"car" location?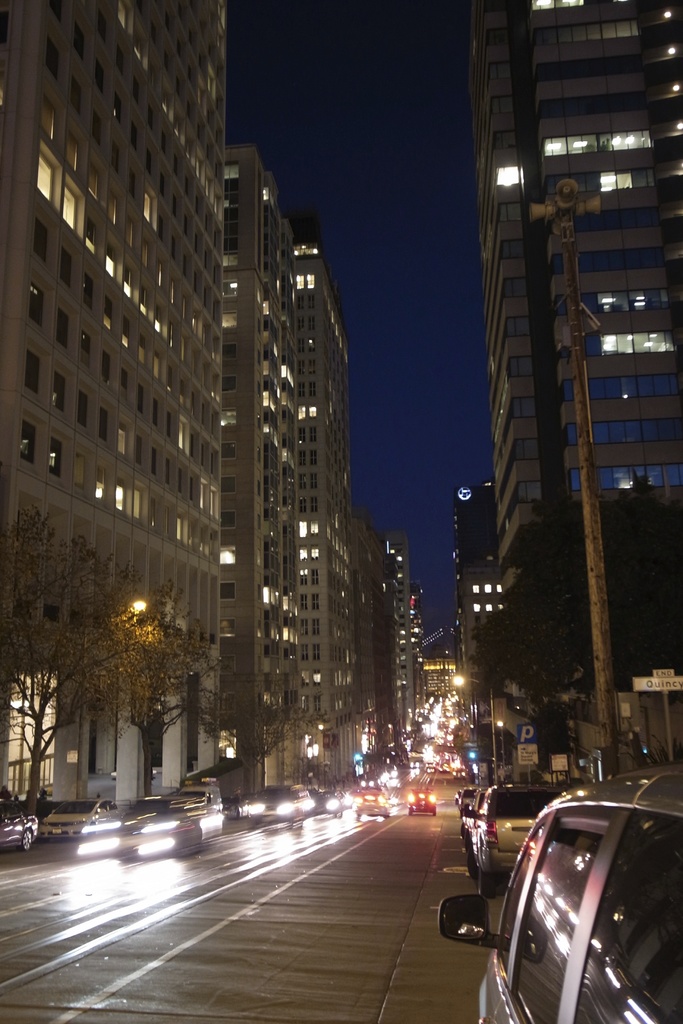
Rect(457, 780, 576, 888)
